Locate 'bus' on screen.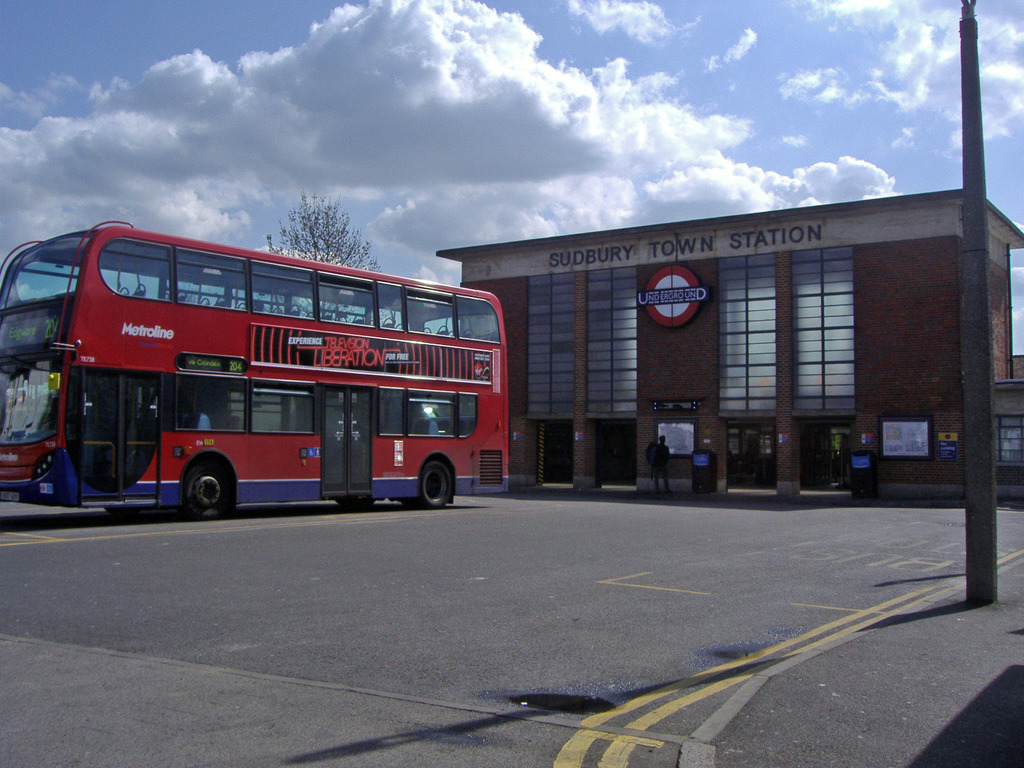
On screen at Rect(0, 221, 507, 522).
